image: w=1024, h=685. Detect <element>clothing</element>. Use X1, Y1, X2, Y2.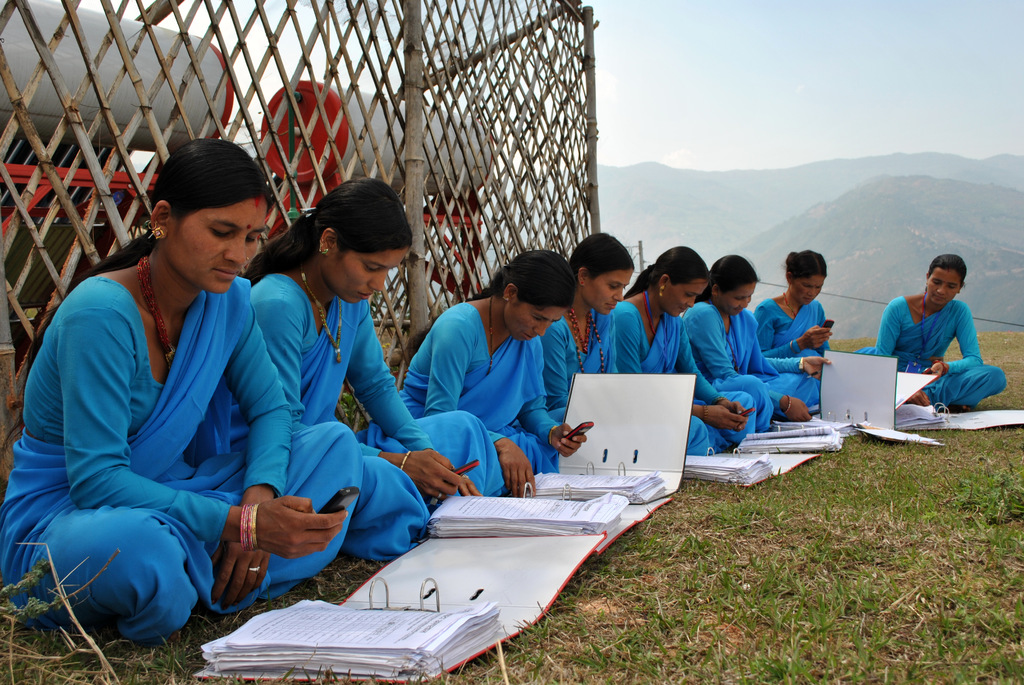
0, 256, 348, 607.
